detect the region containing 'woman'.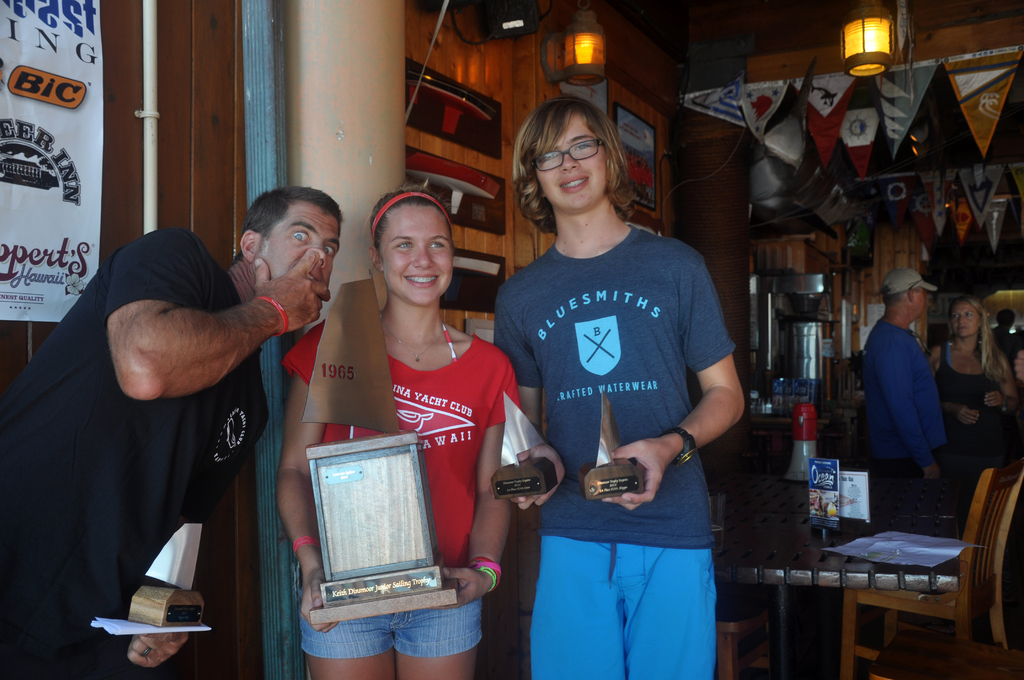
{"left": 927, "top": 293, "right": 1017, "bottom": 464}.
